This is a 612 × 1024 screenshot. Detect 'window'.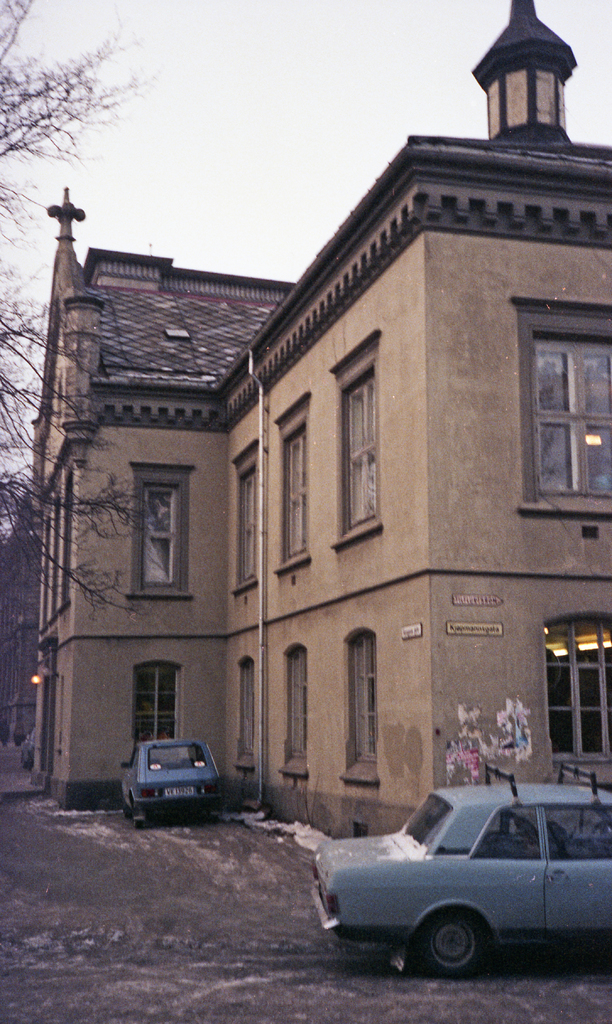
[x1=330, y1=337, x2=380, y2=555].
